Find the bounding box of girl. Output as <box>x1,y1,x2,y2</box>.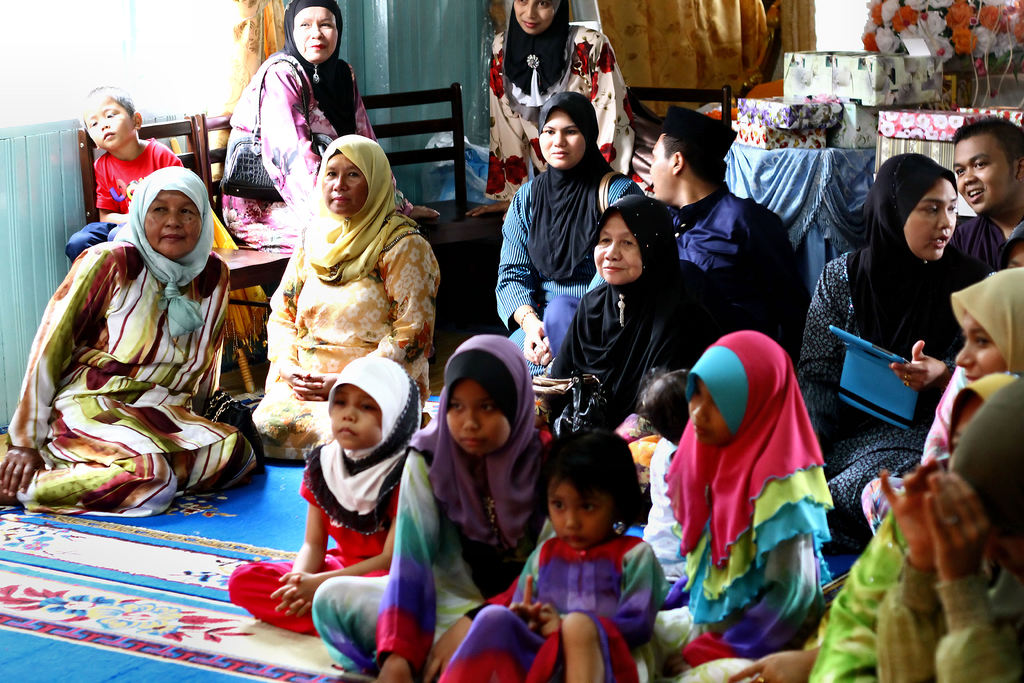
<box>0,172,262,521</box>.
